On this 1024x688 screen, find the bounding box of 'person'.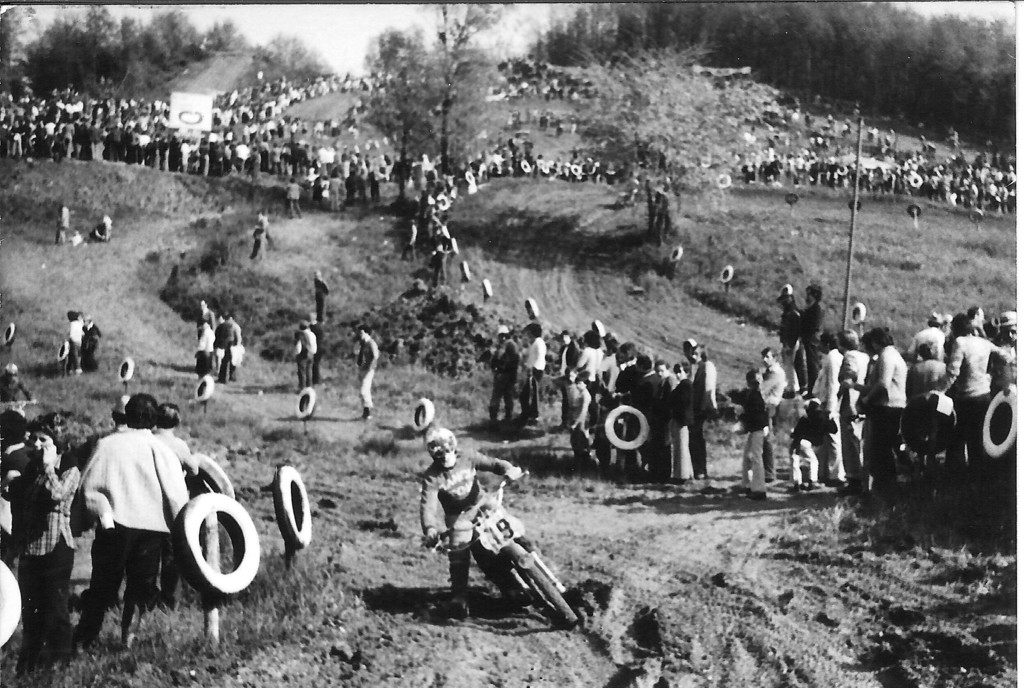
Bounding box: rect(780, 393, 826, 489).
